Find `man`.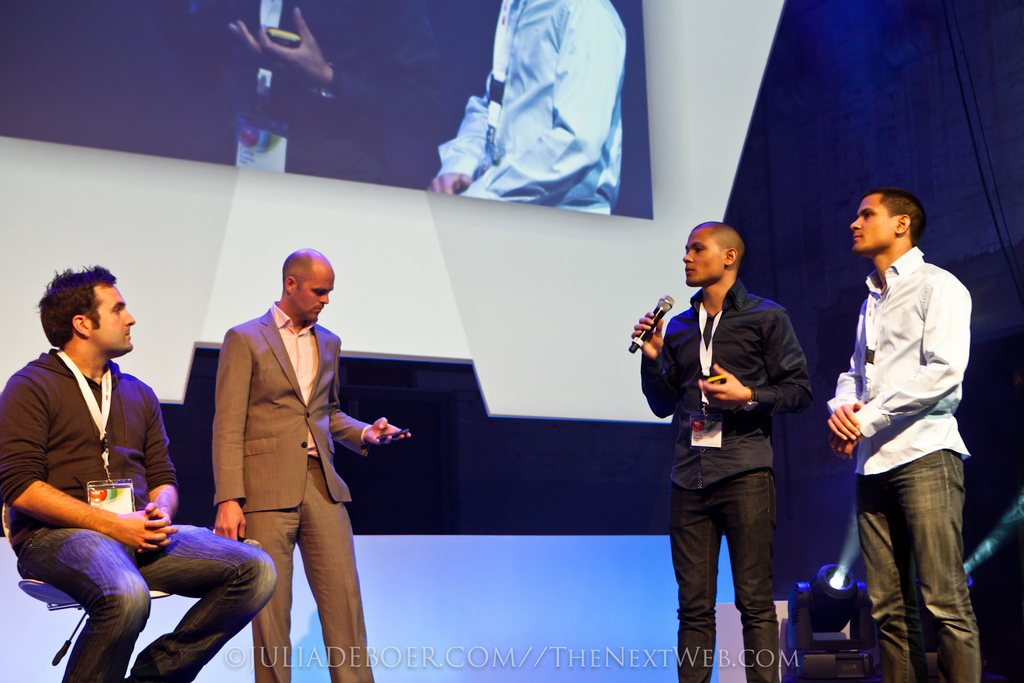
[x1=0, y1=260, x2=276, y2=682].
